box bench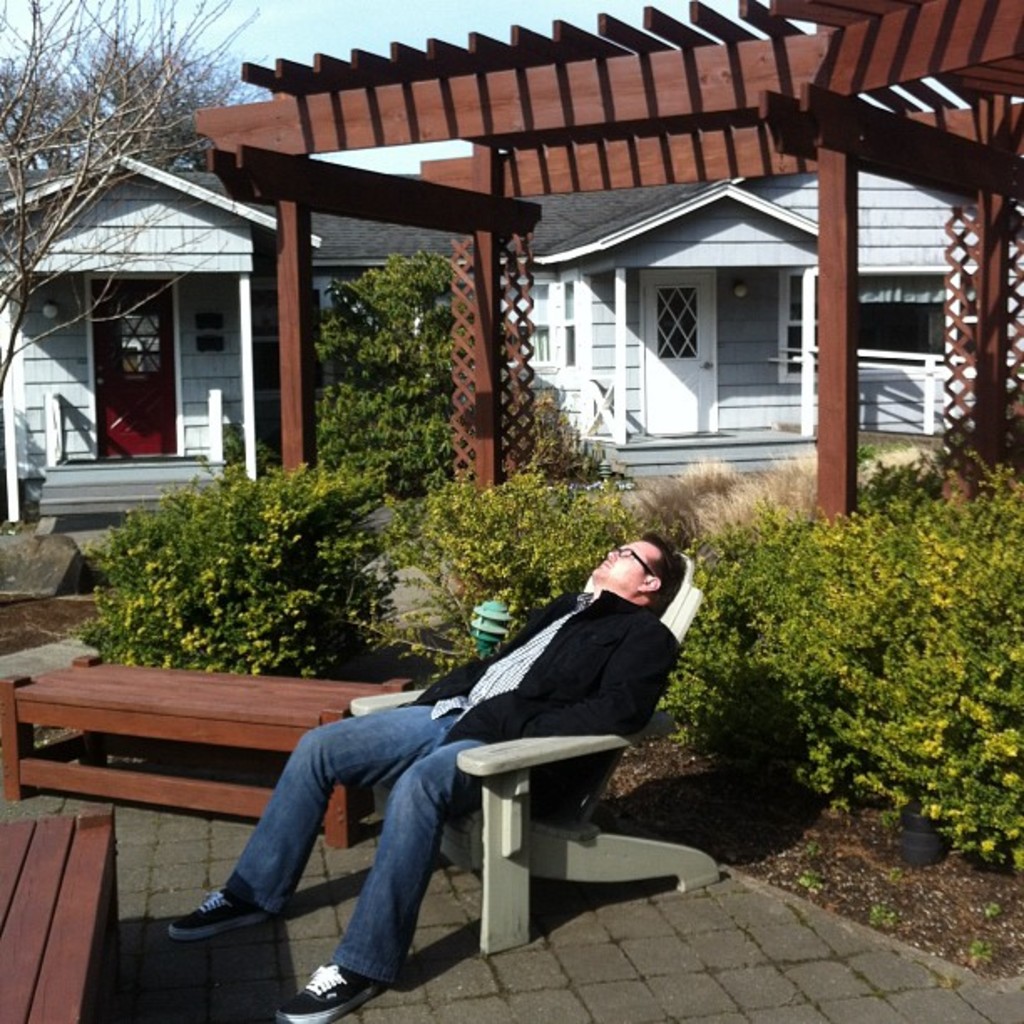
[7, 674, 390, 868]
